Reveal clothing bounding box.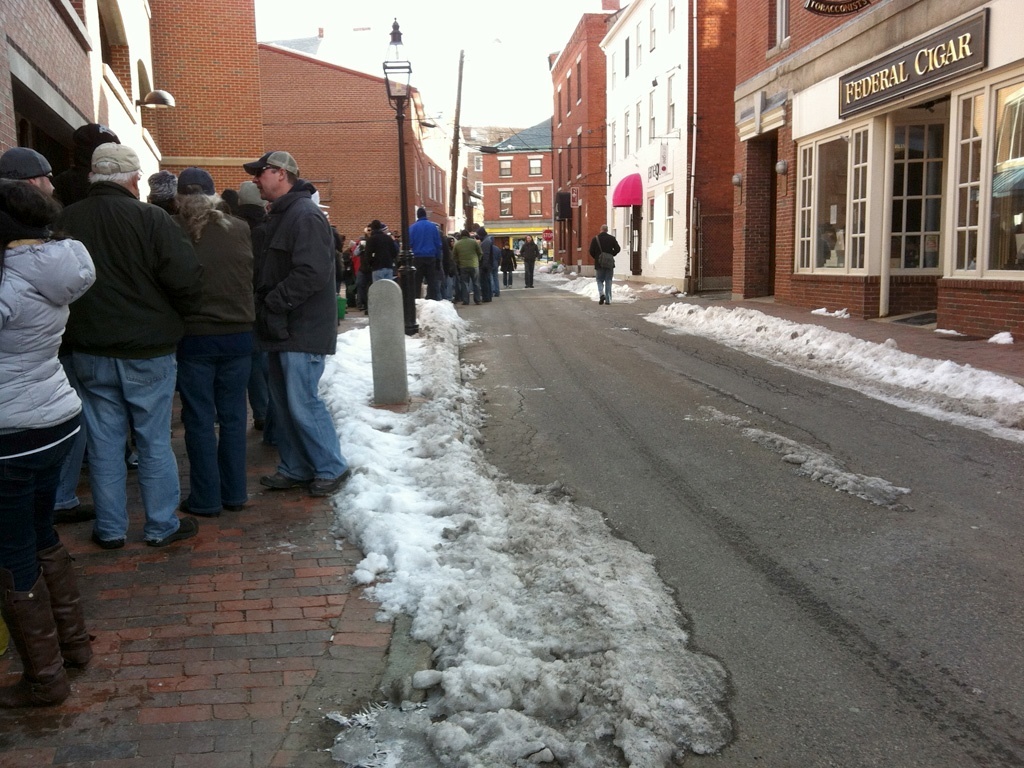
Revealed: BBox(588, 229, 621, 305).
